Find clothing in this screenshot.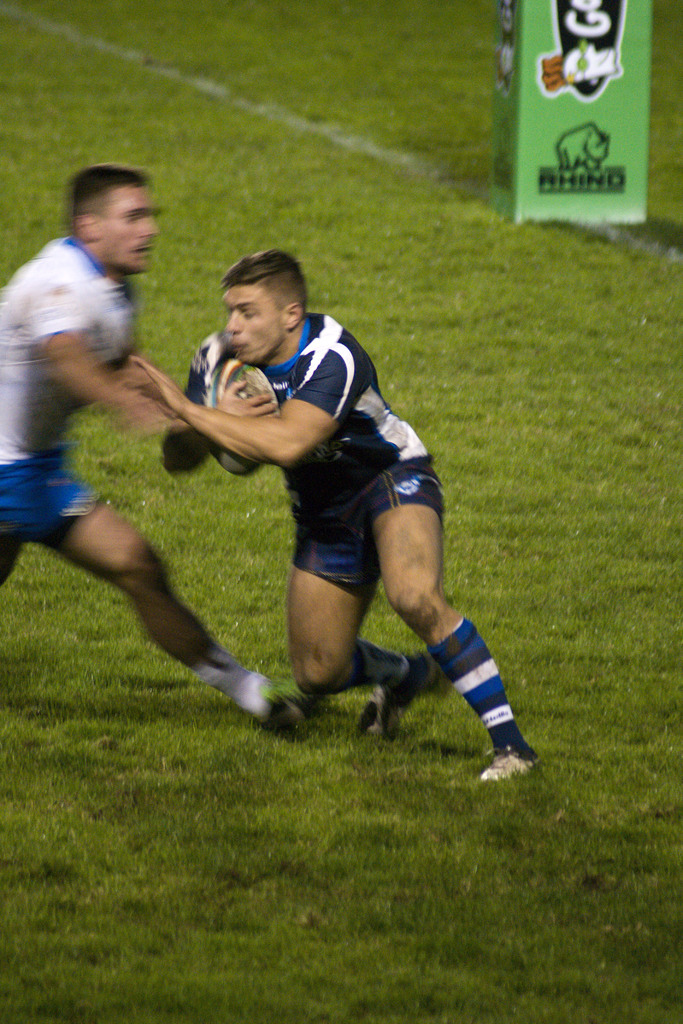
The bounding box for clothing is detection(0, 246, 137, 552).
